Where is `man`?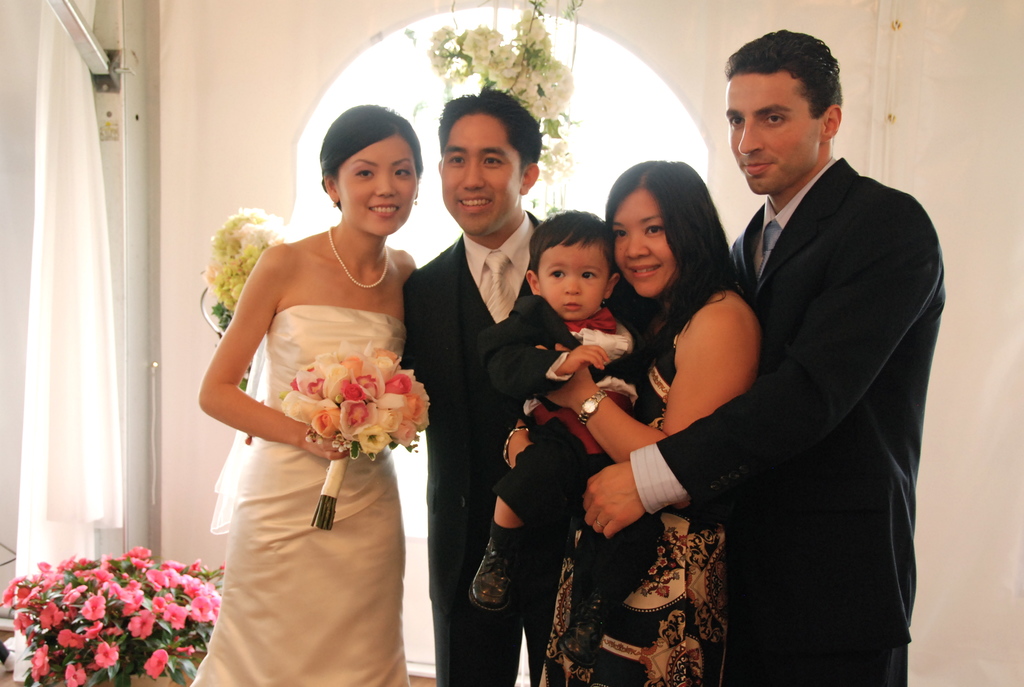
detection(678, 1, 948, 686).
